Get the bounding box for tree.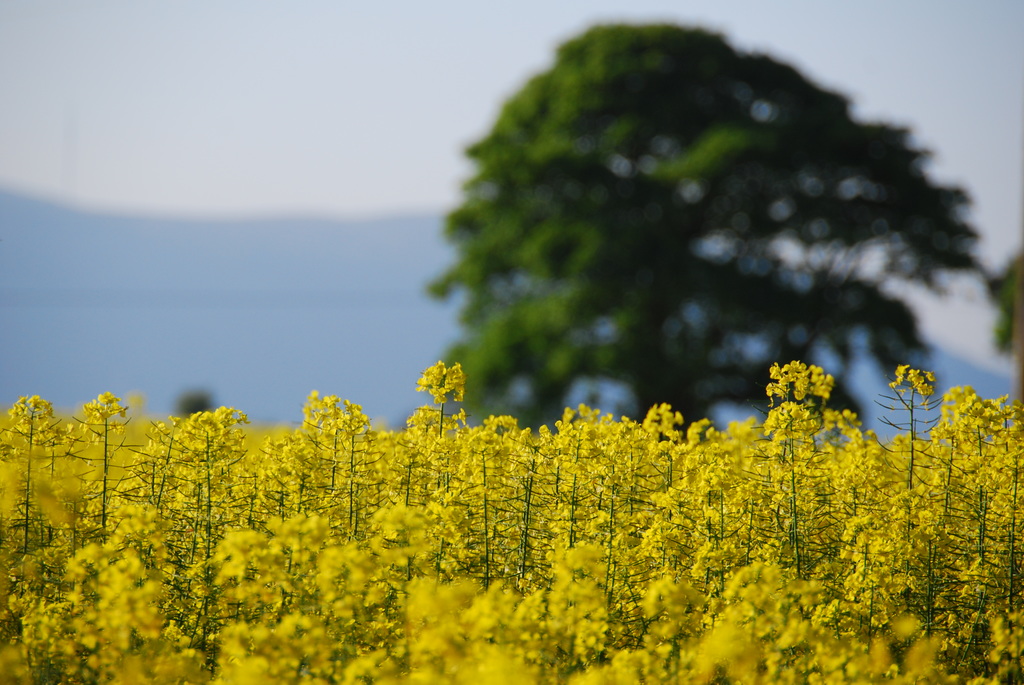
{"x1": 429, "y1": 20, "x2": 990, "y2": 429}.
